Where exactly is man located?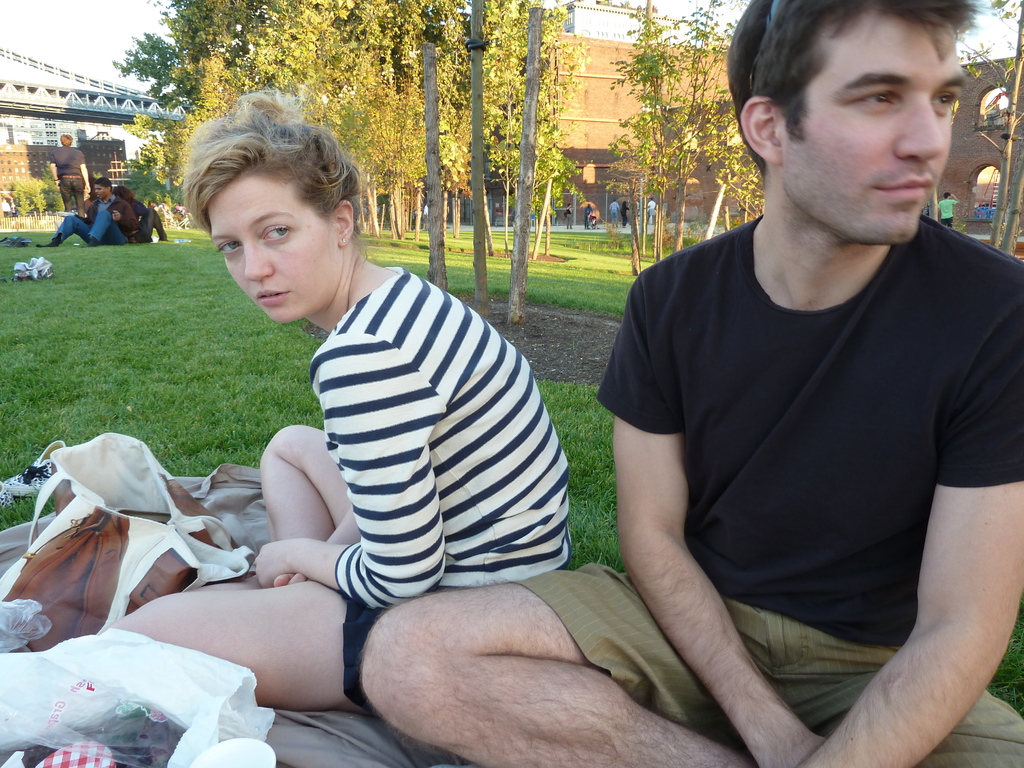
Its bounding box is locate(437, 10, 1016, 751).
